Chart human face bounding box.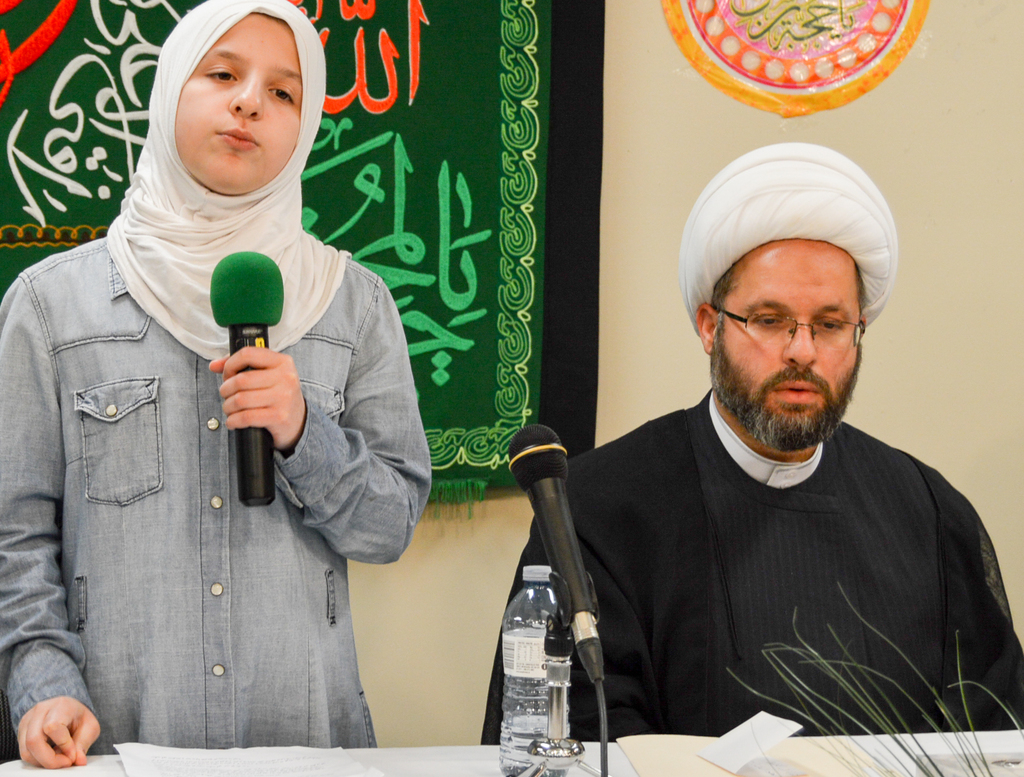
Charted: (left=172, top=13, right=300, bottom=190).
